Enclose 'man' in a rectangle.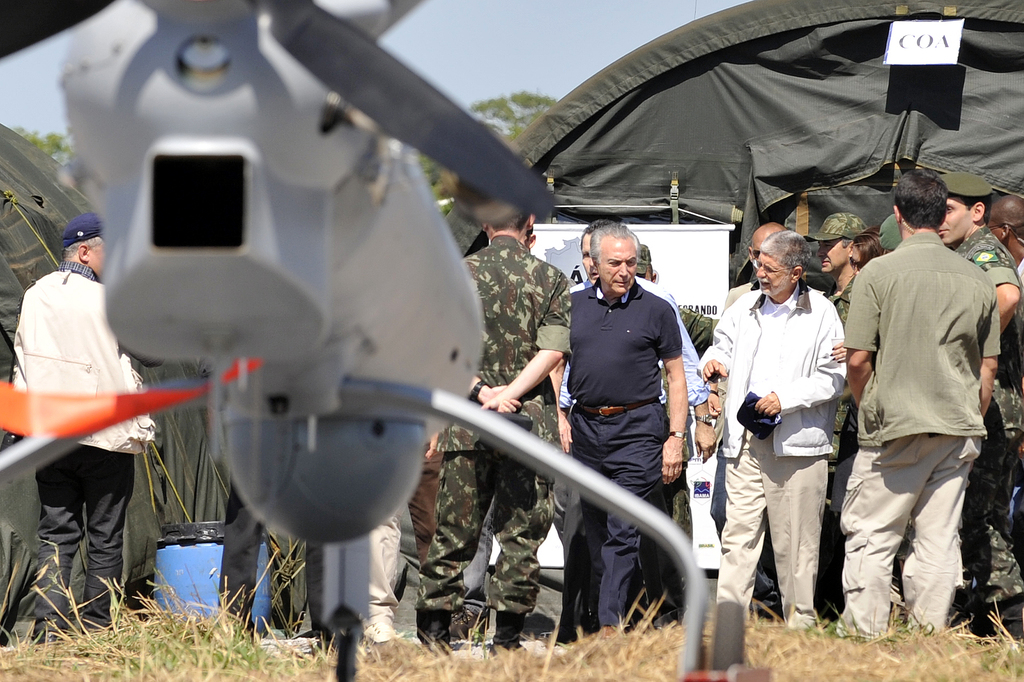
locate(720, 220, 786, 317).
